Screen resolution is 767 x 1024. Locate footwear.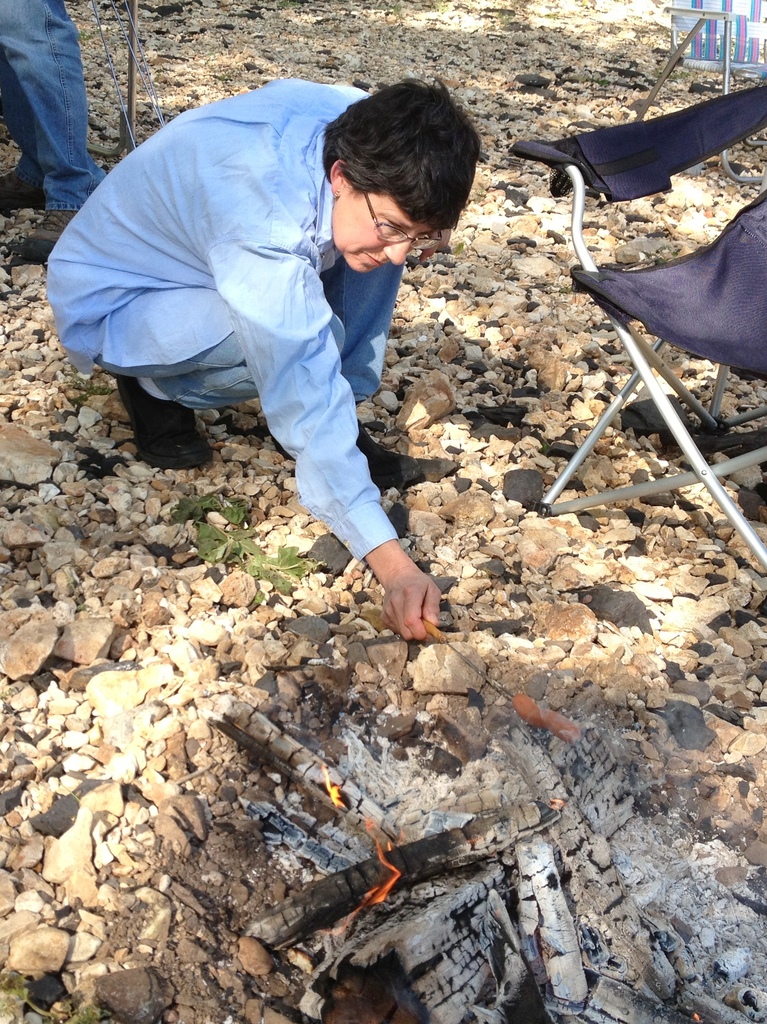
x1=0 y1=171 x2=45 y2=211.
